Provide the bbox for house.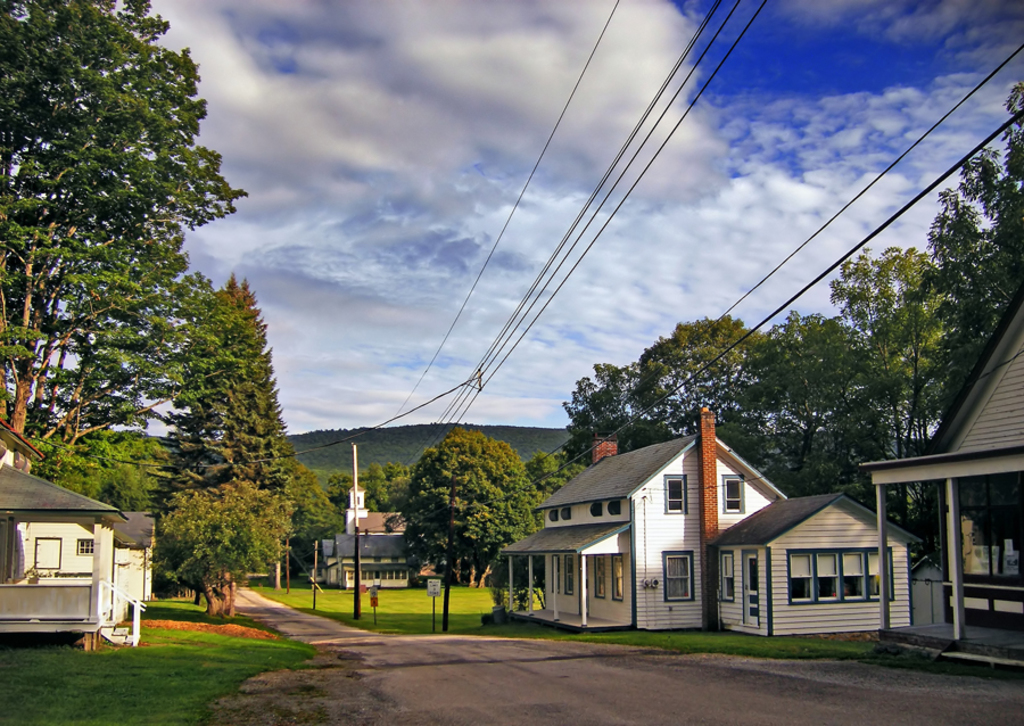
box=[311, 480, 509, 589].
